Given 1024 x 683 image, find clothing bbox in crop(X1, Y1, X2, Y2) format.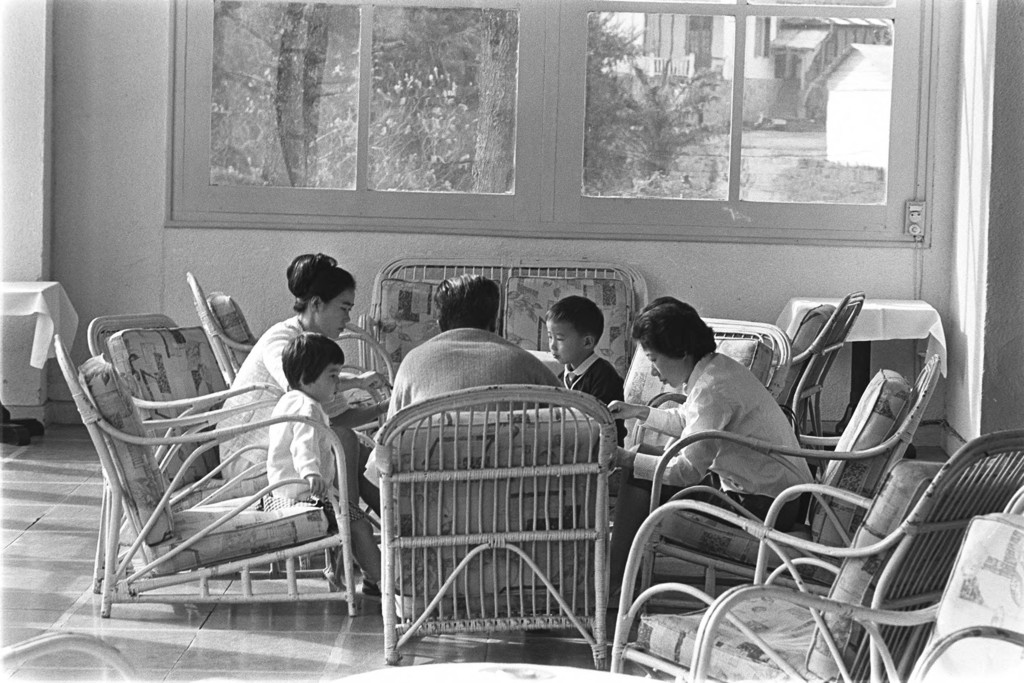
crop(622, 325, 808, 504).
